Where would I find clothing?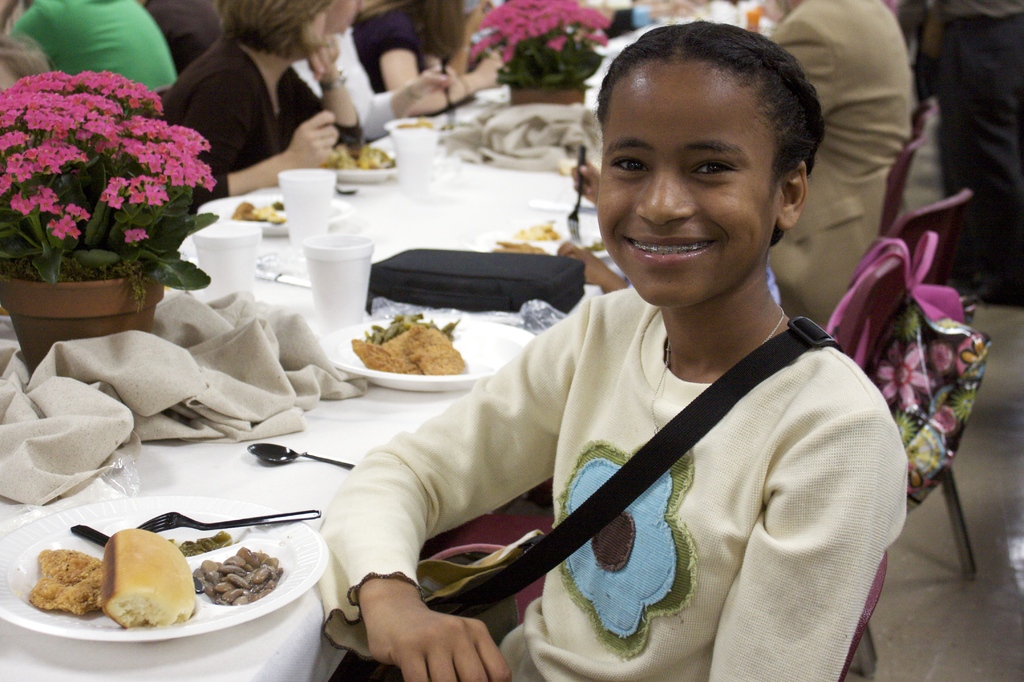
At region(764, 0, 916, 331).
